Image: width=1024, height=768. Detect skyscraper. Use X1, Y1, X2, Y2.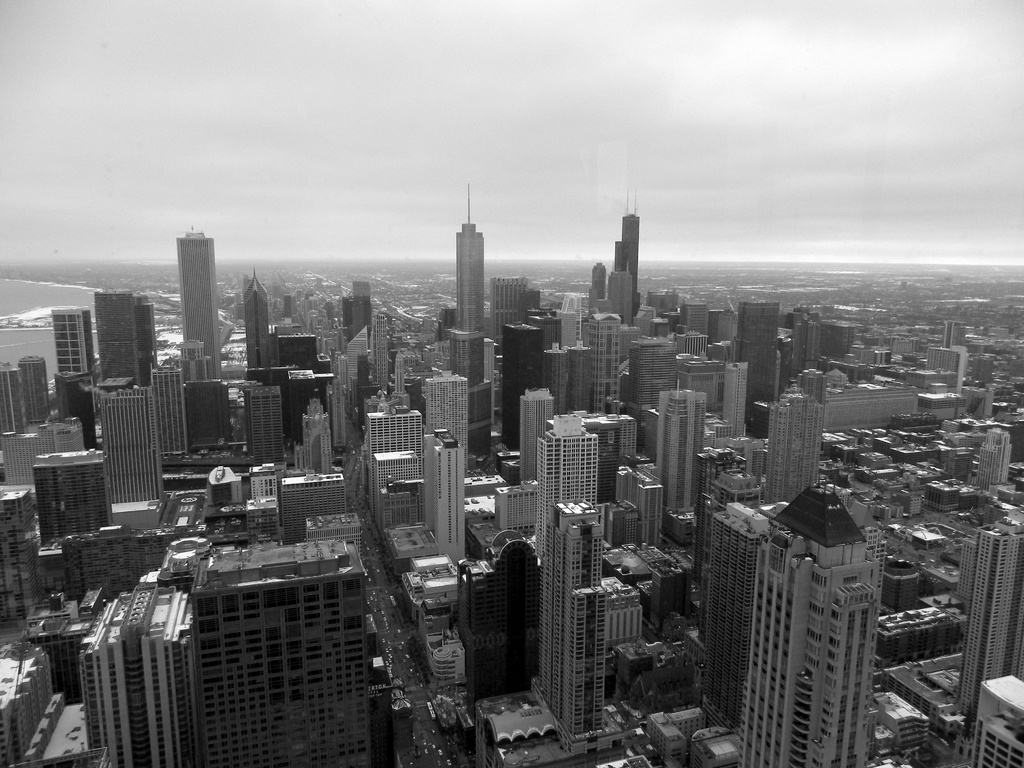
536, 415, 599, 557.
